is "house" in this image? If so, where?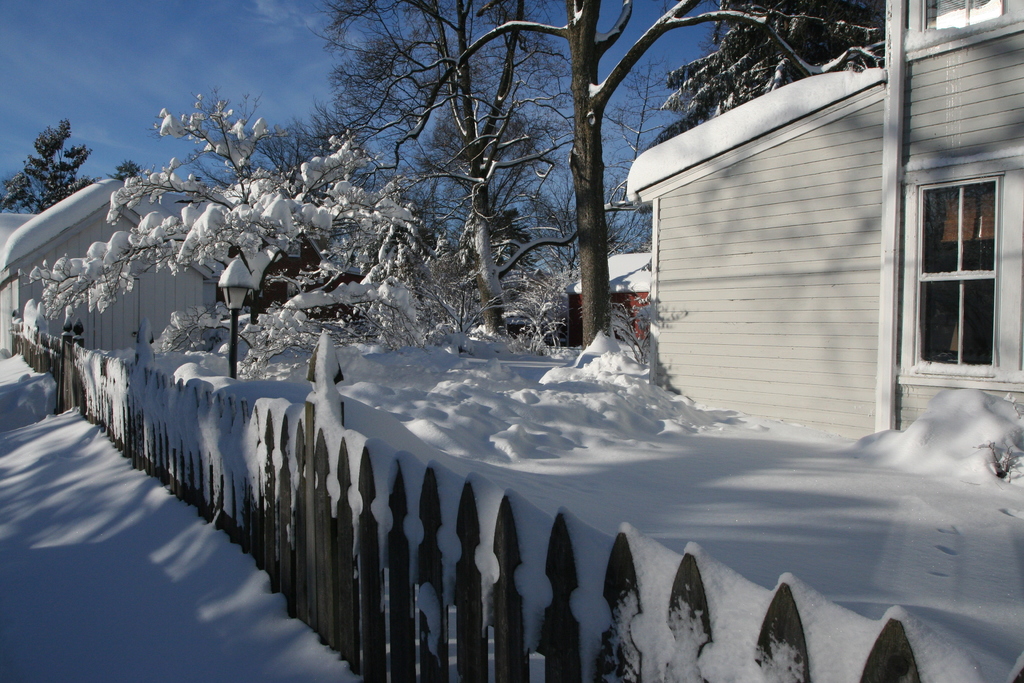
Yes, at bbox(625, 0, 1023, 472).
